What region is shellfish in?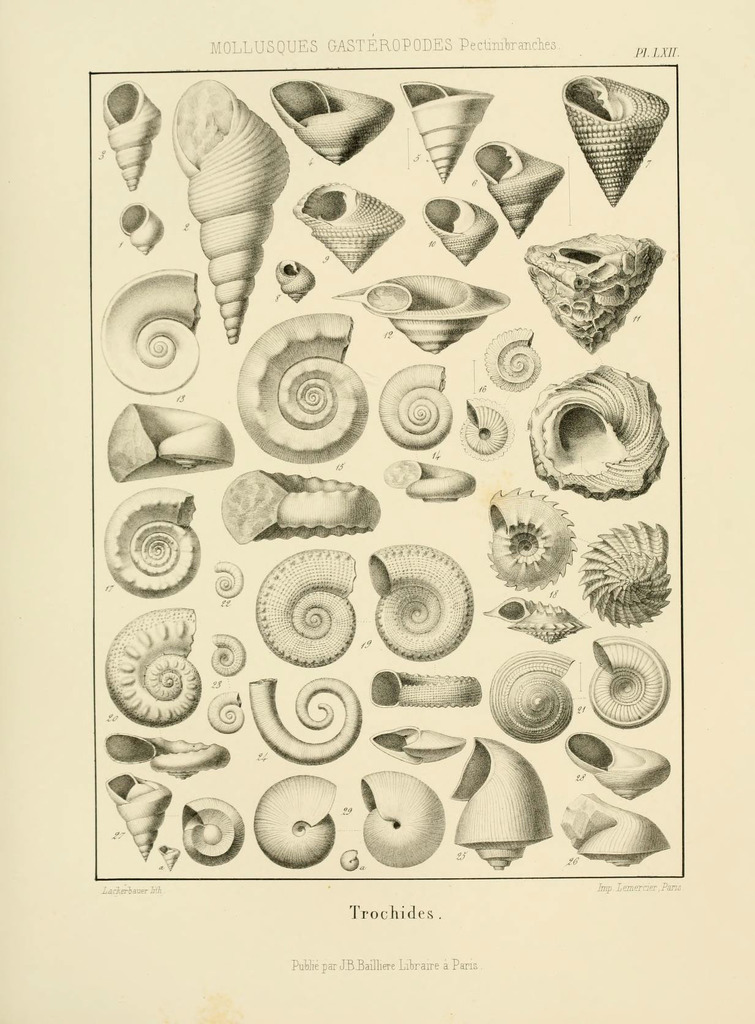
371/727/469/766.
